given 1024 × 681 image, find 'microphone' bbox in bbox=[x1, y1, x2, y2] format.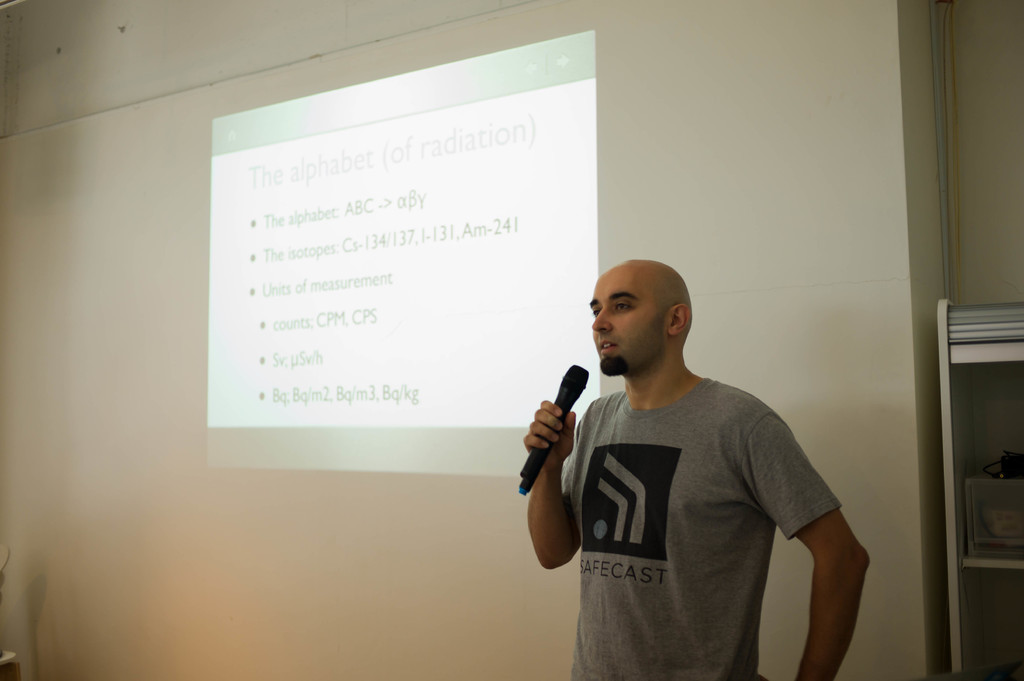
bbox=[515, 361, 590, 499].
